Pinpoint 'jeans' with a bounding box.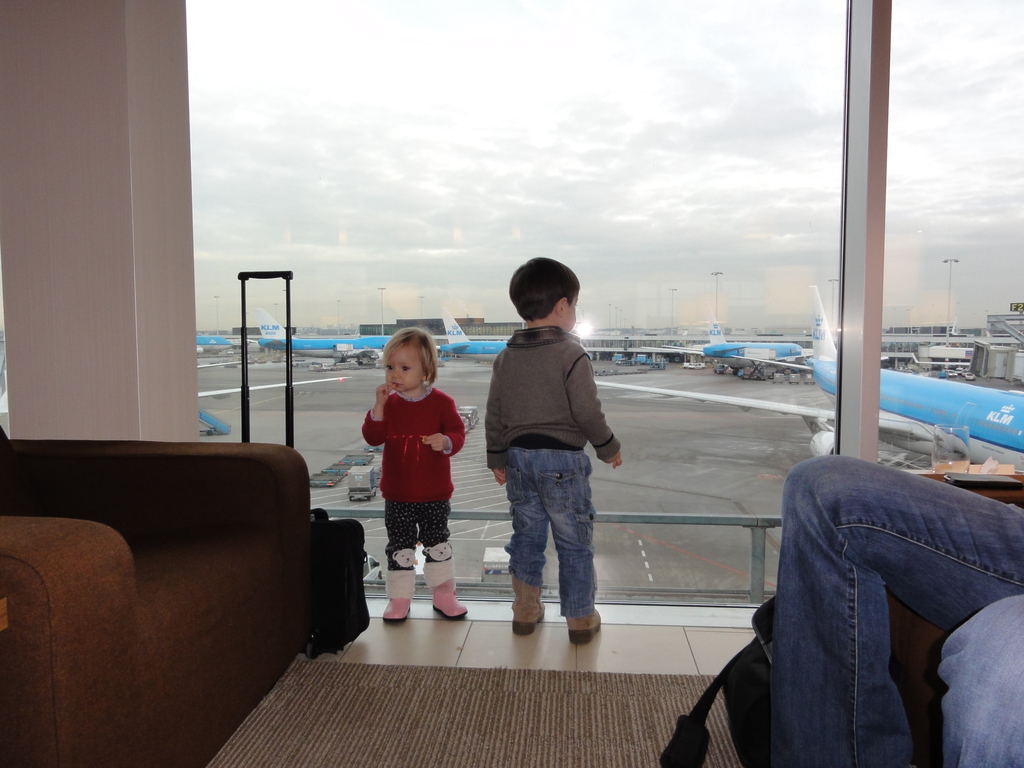
<bbox>508, 438, 600, 616</bbox>.
